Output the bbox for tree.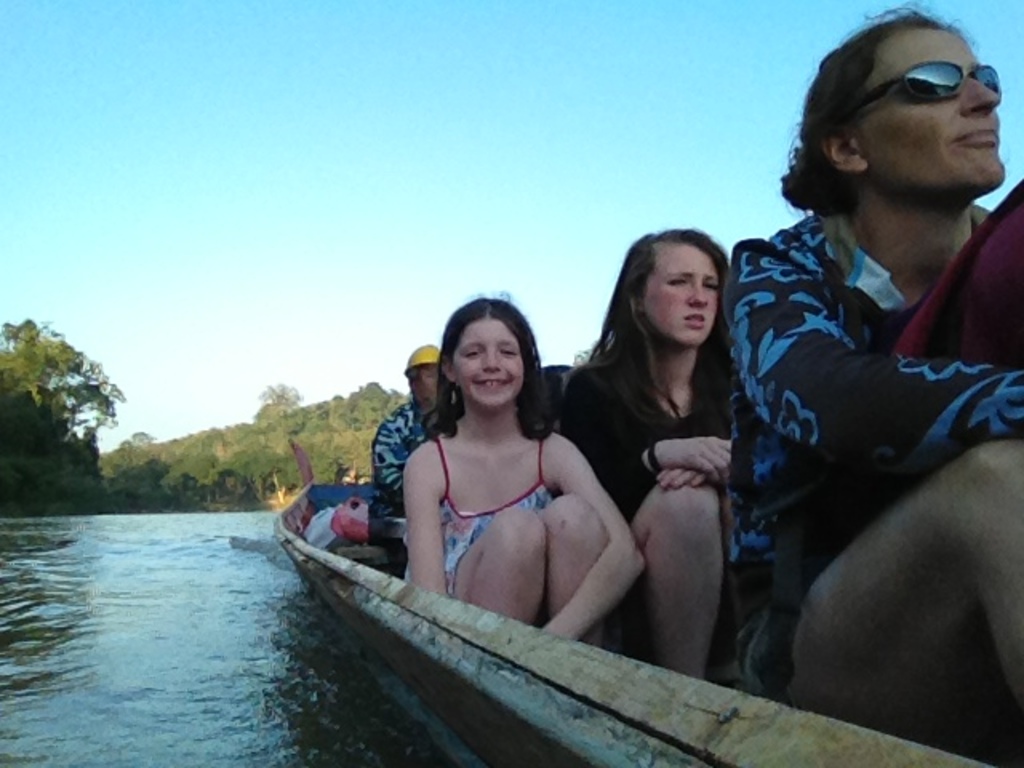
bbox=[131, 429, 152, 446].
